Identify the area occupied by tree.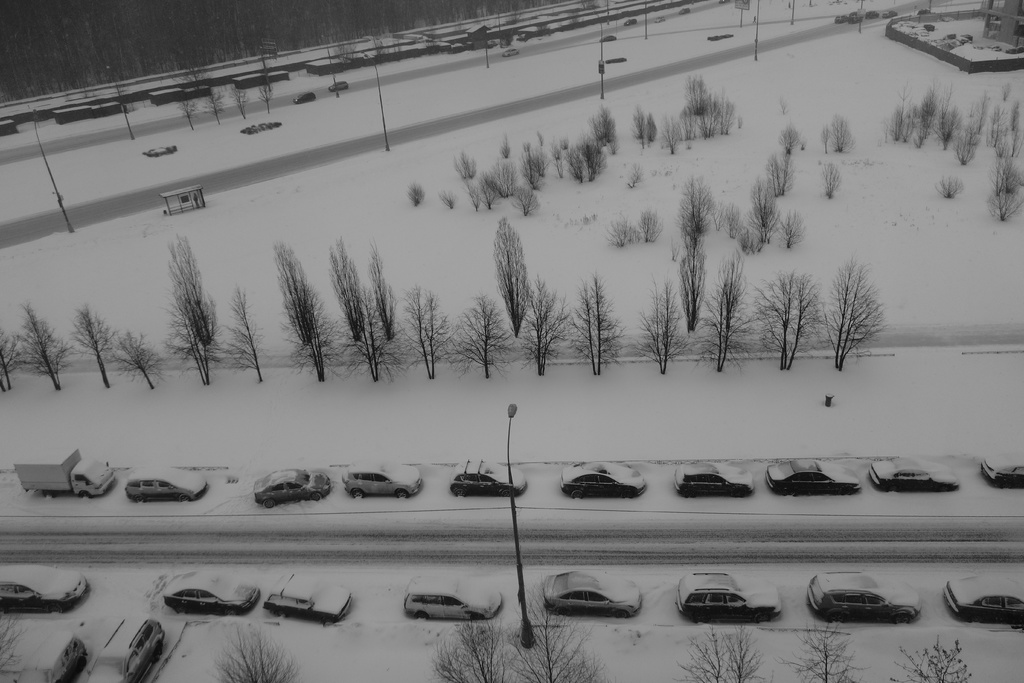
Area: detection(892, 631, 979, 682).
